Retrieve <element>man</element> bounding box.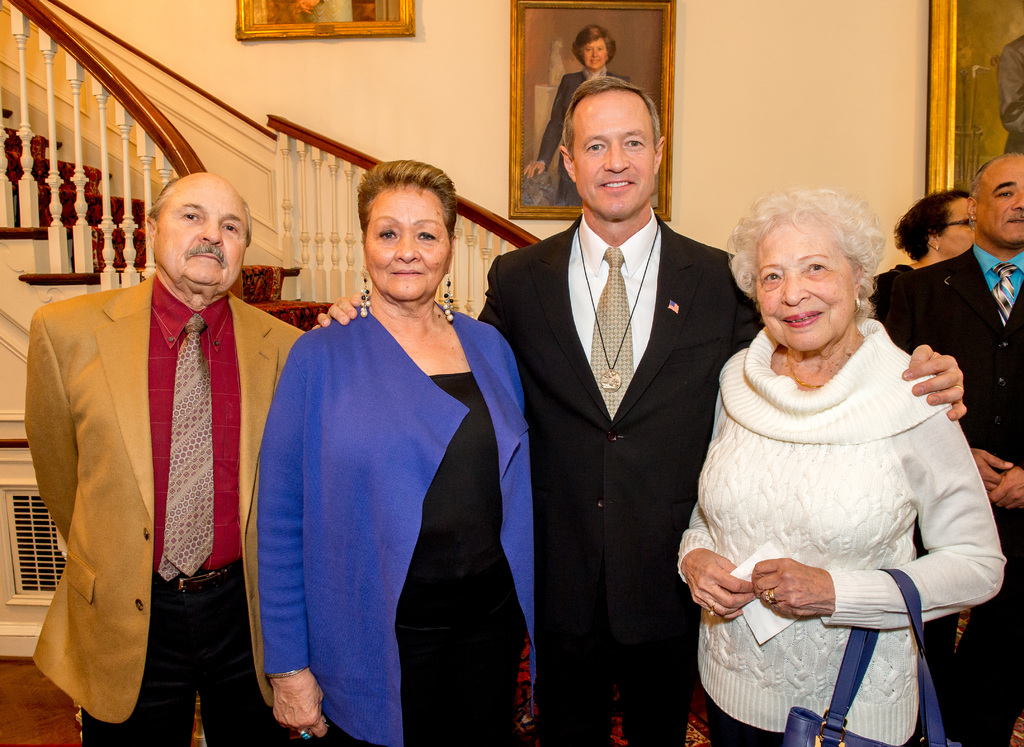
Bounding box: {"x1": 516, "y1": 27, "x2": 655, "y2": 216}.
